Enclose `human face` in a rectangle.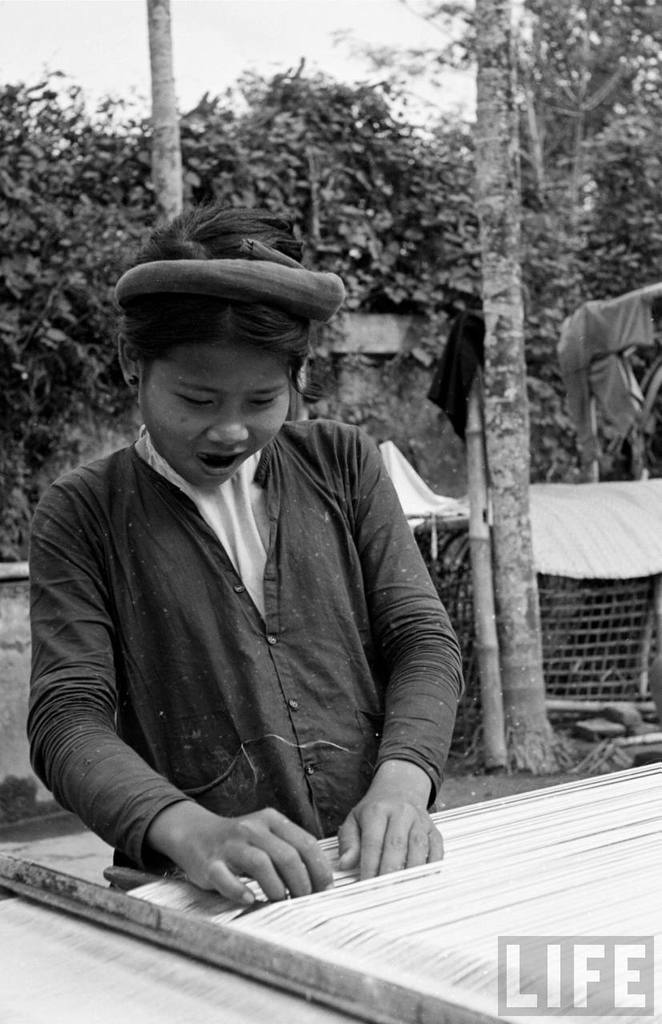
bbox=(135, 342, 288, 487).
